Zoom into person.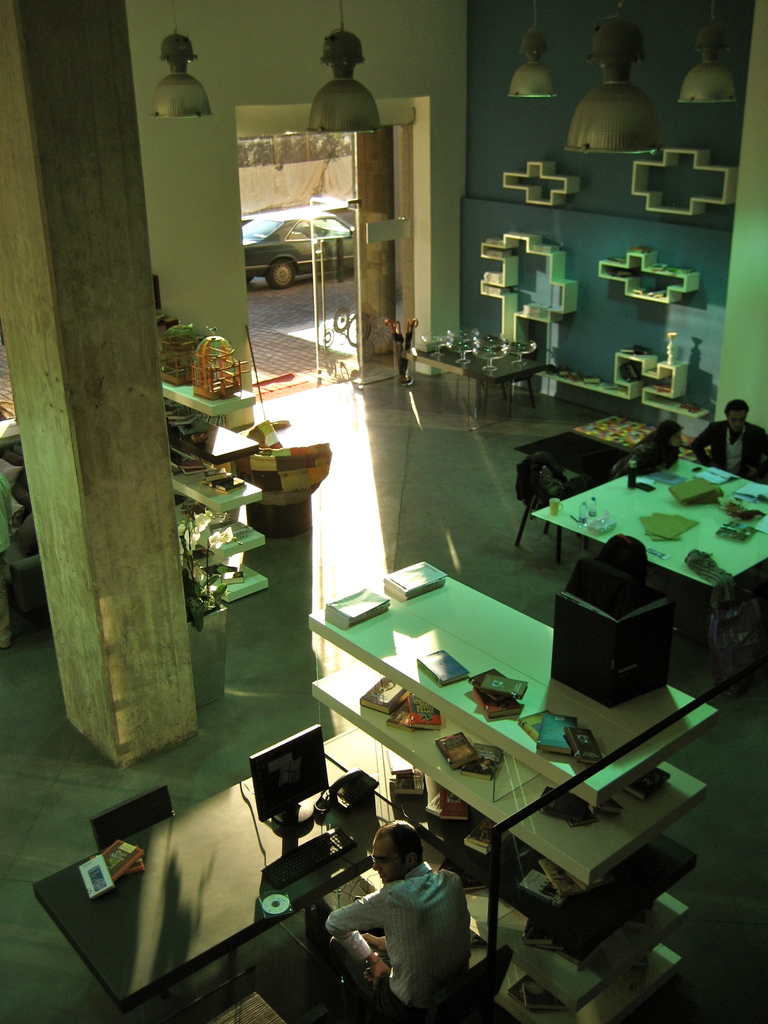
Zoom target: pyautogui.locateOnScreen(691, 397, 767, 478).
